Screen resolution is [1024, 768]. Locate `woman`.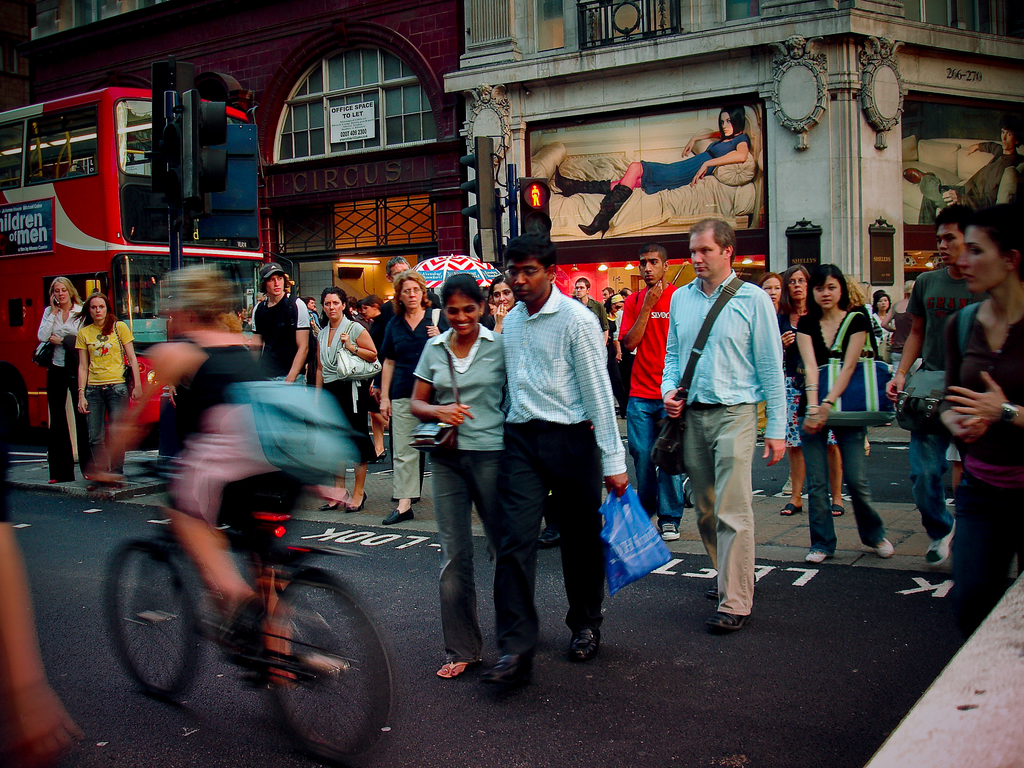
(x1=408, y1=273, x2=542, y2=679).
